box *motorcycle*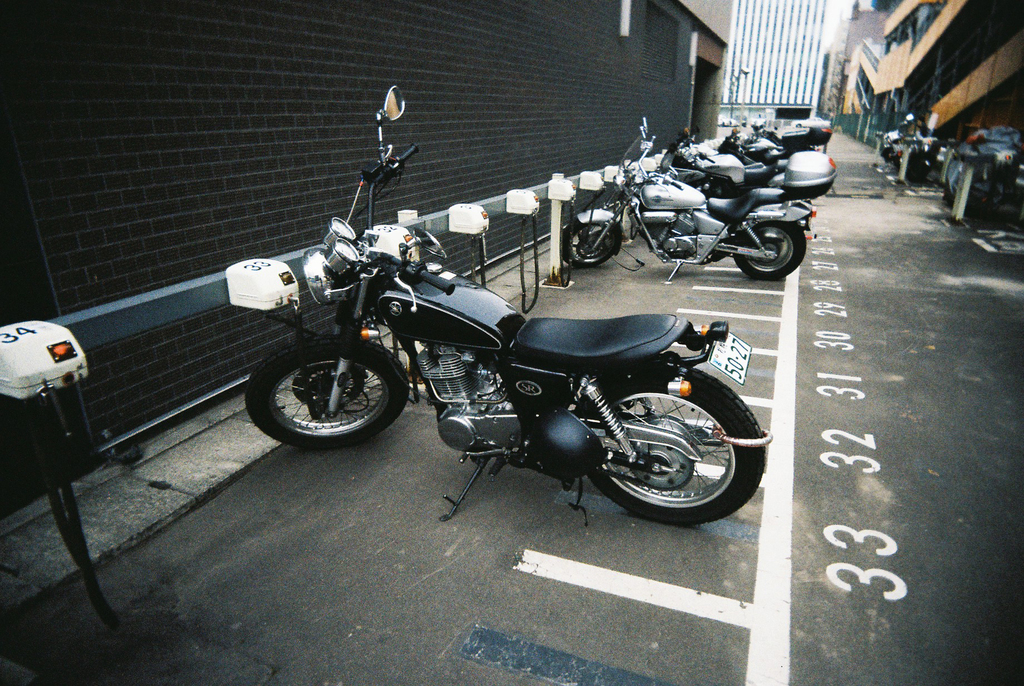
<box>650,135,838,204</box>
